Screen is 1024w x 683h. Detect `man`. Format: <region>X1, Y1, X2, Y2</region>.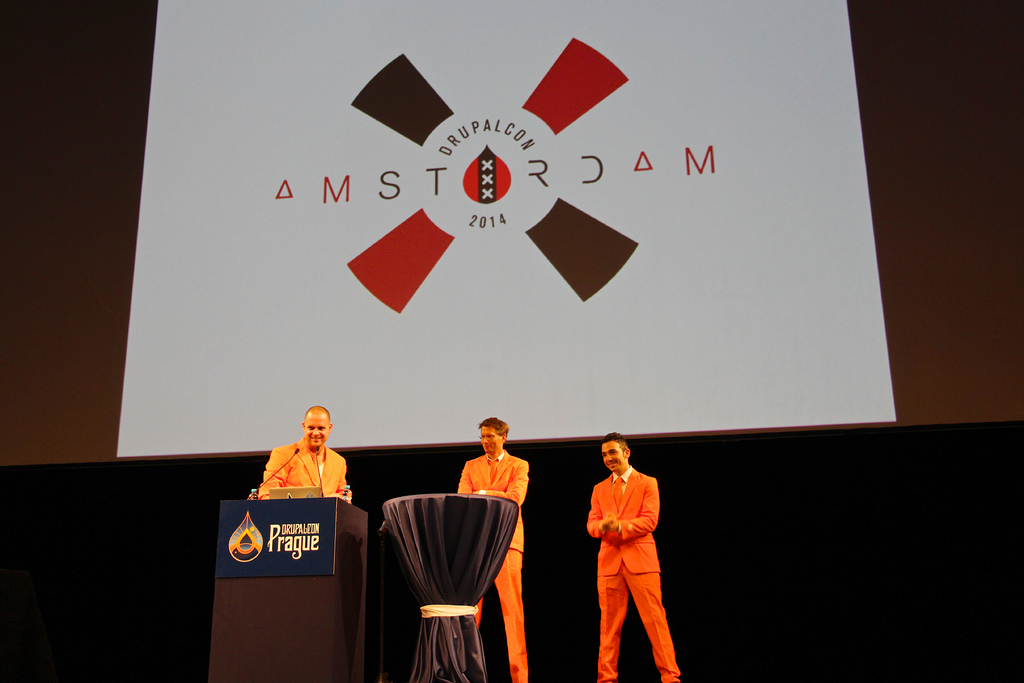
<region>255, 404, 353, 506</region>.
